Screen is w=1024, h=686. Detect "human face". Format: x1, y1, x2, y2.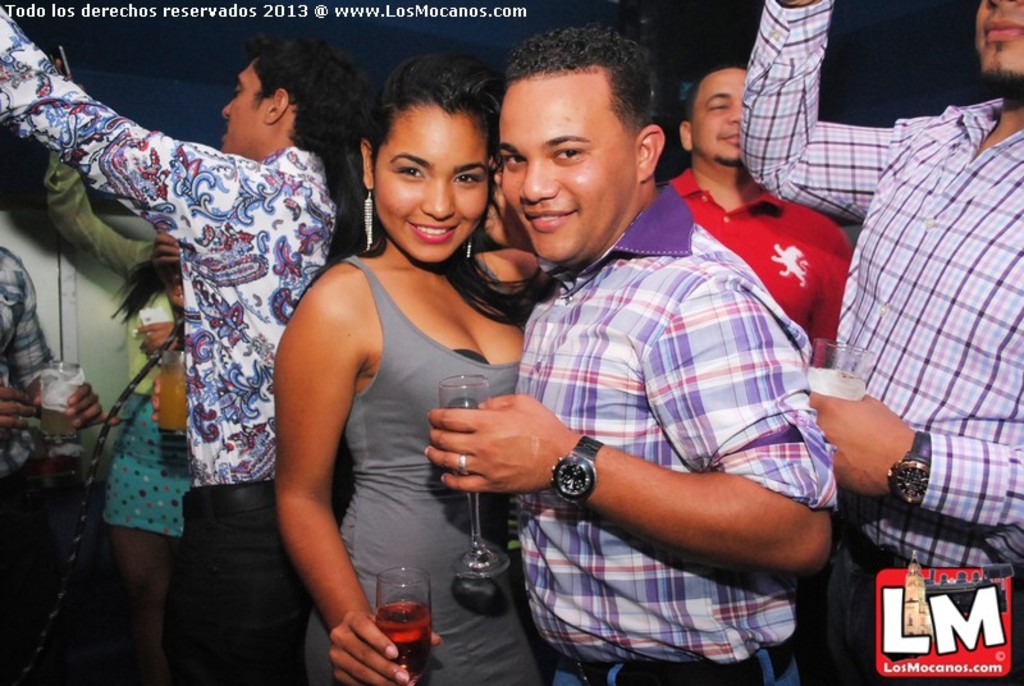
974, 0, 1023, 84.
